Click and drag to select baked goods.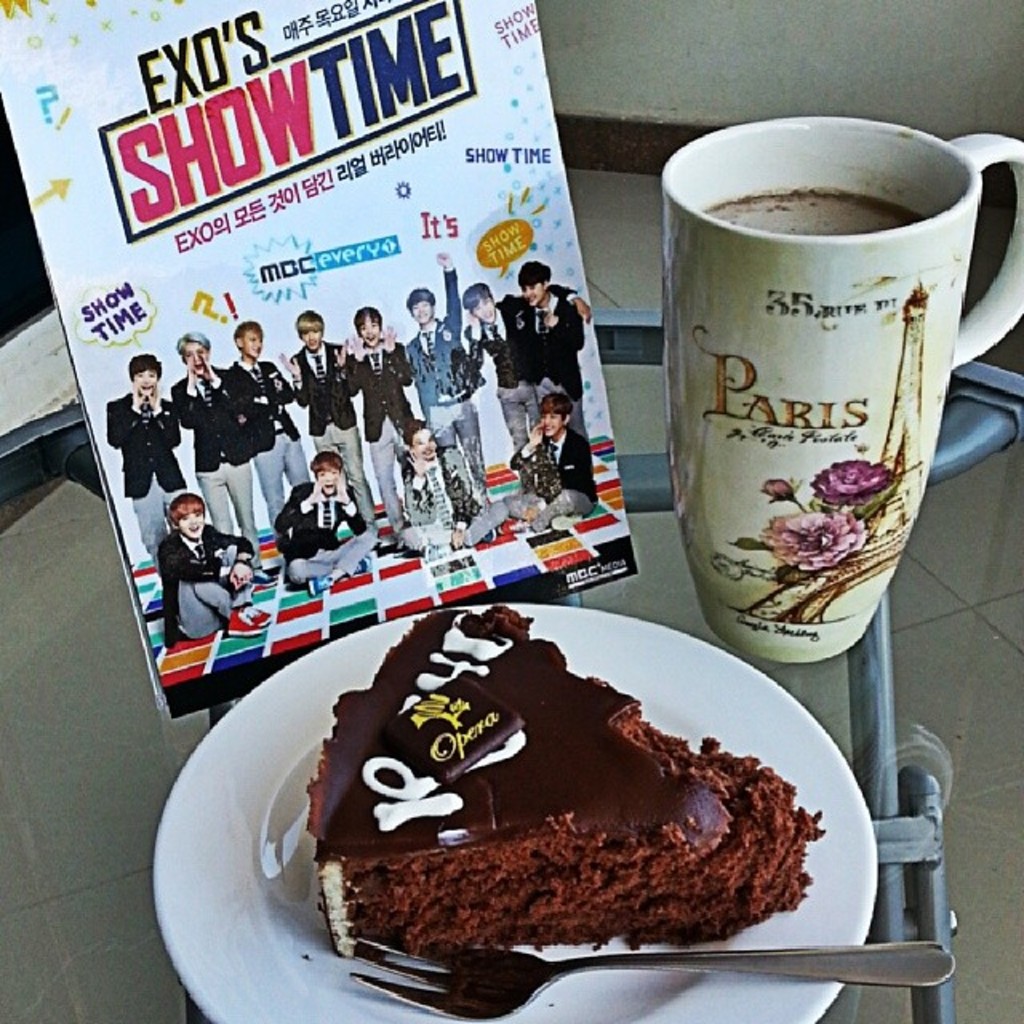
Selection: BBox(288, 646, 830, 997).
